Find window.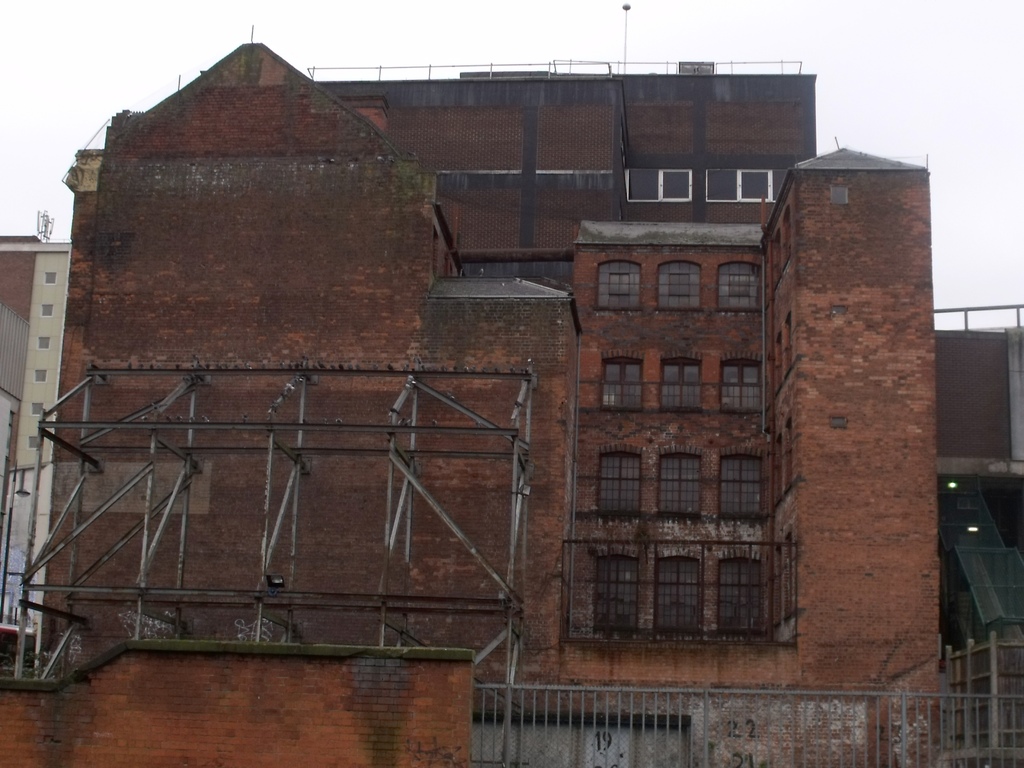
left=604, top=359, right=642, bottom=408.
